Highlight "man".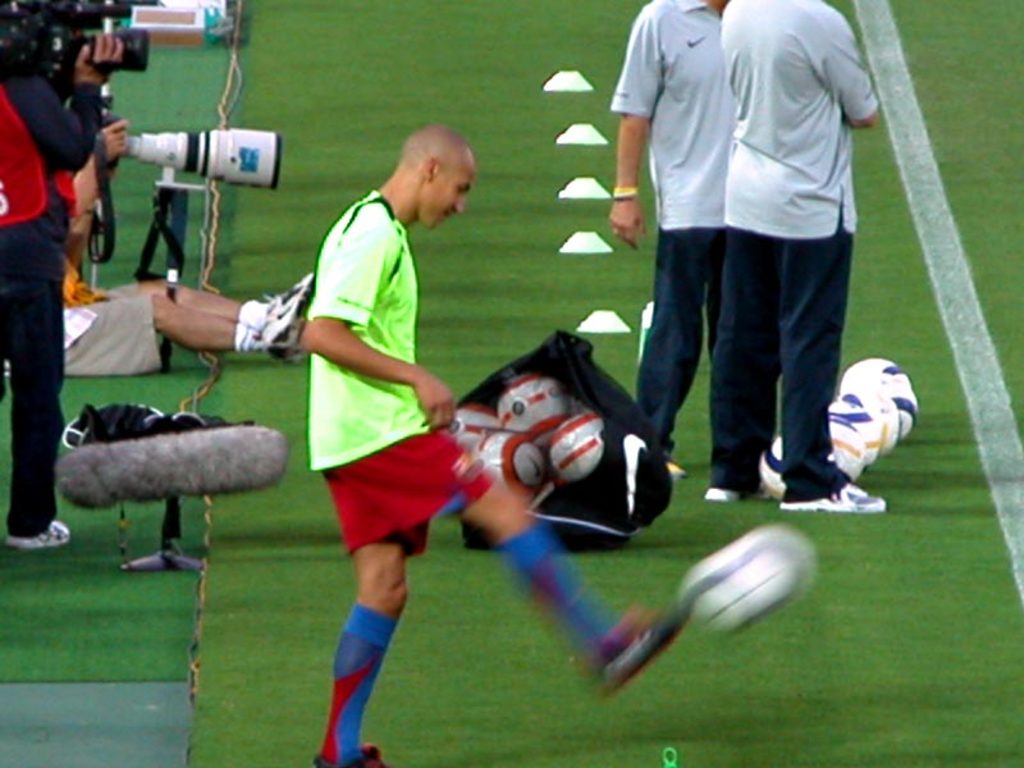
Highlighted region: crop(681, 8, 883, 483).
